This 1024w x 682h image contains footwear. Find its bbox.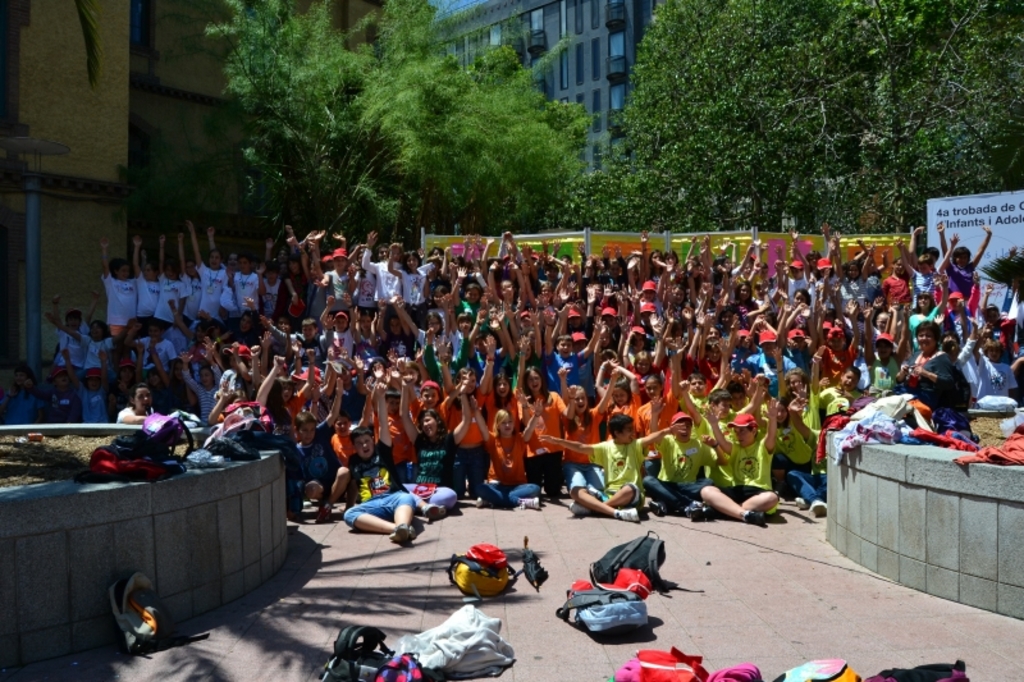
locate(796, 498, 809, 508).
